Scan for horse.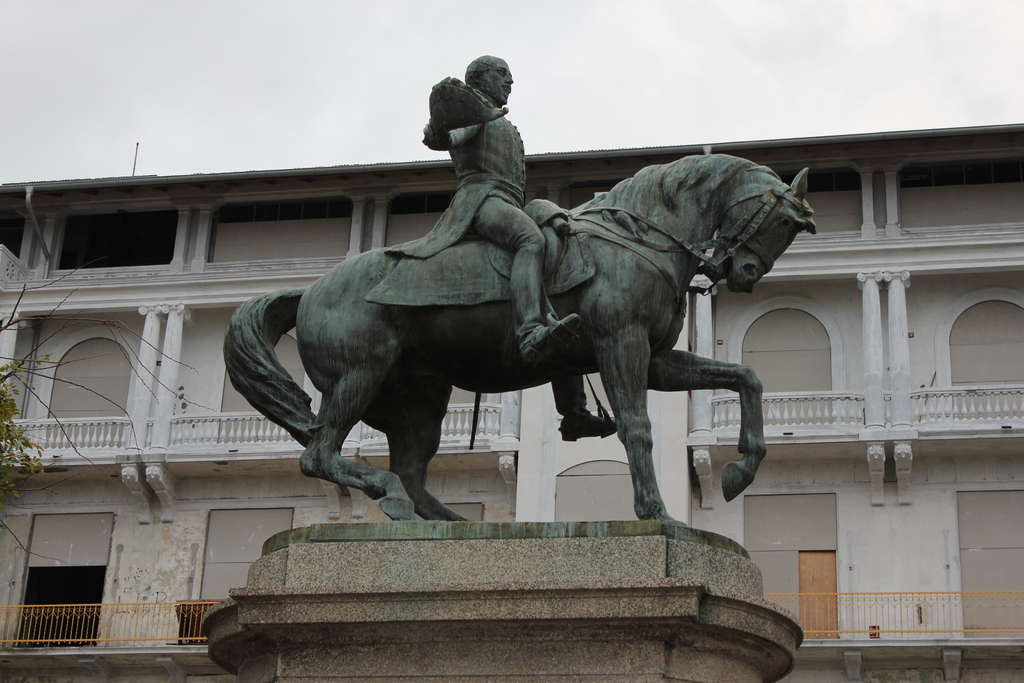
Scan result: [x1=221, y1=151, x2=815, y2=523].
